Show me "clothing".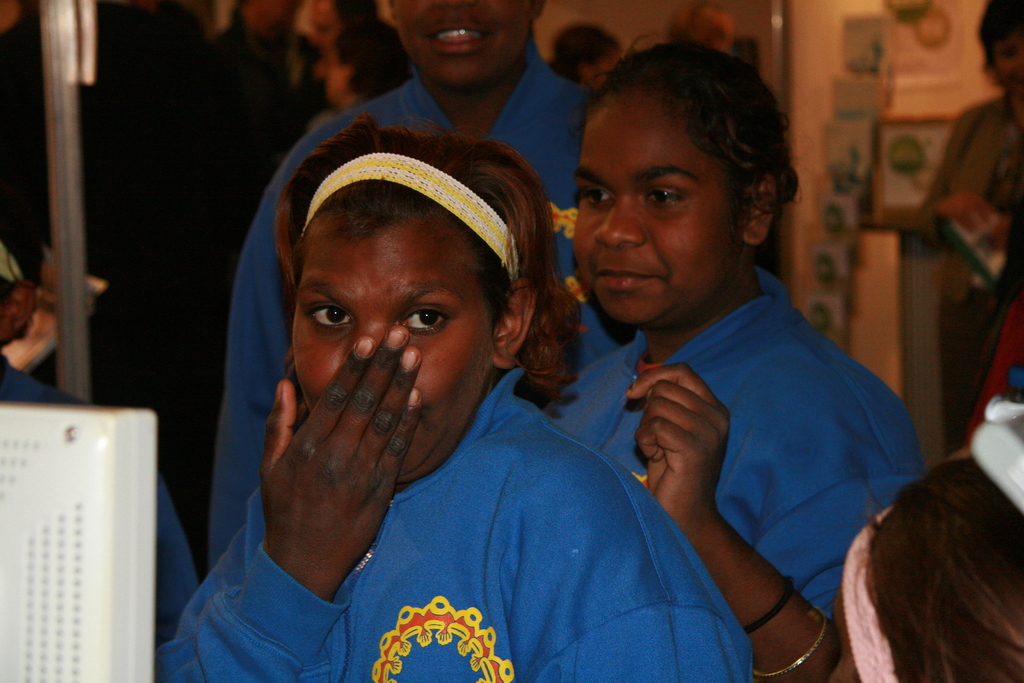
"clothing" is here: left=156, top=364, right=755, bottom=682.
